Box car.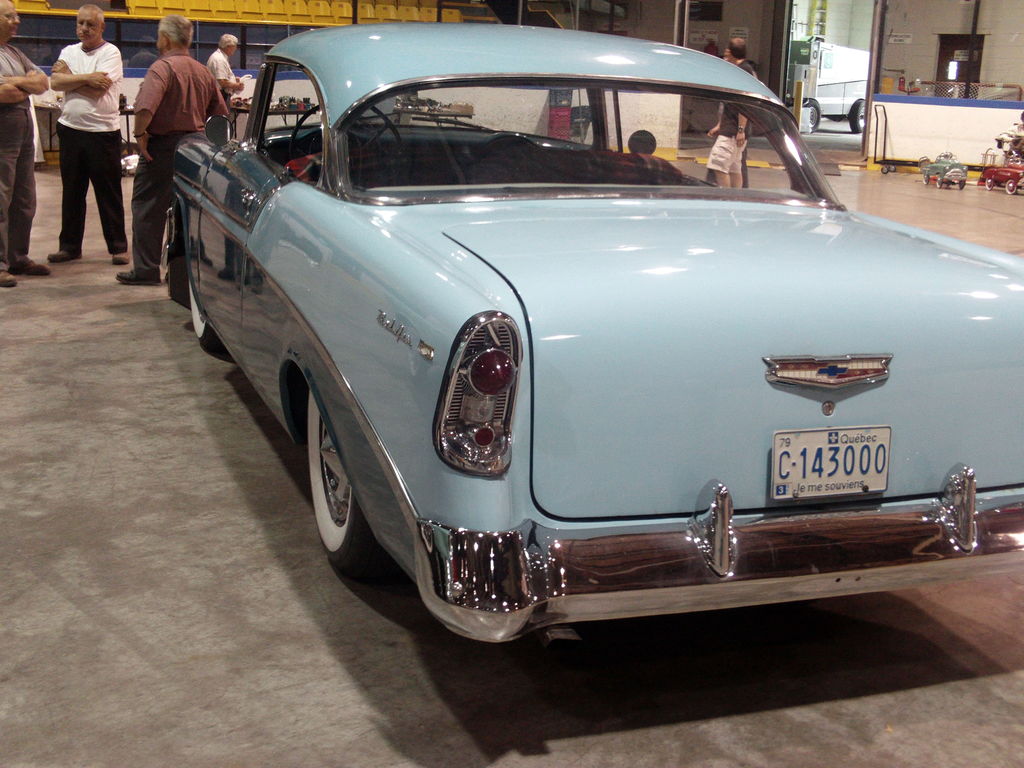
l=165, t=36, r=969, b=675.
